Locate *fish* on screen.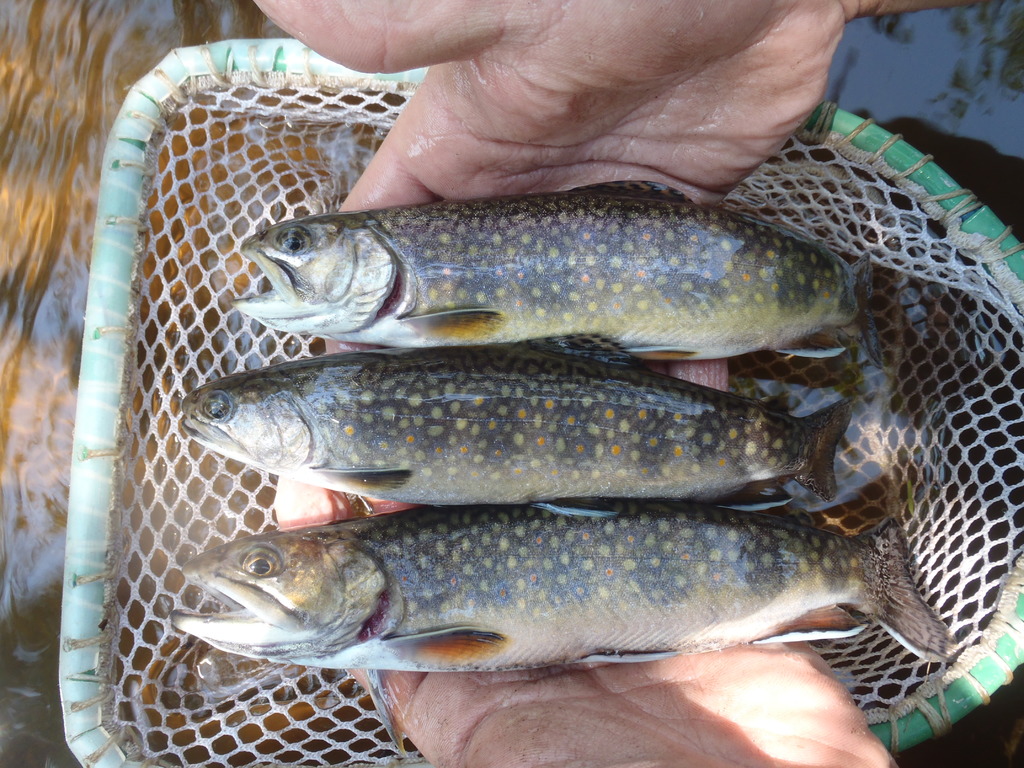
On screen at (168, 505, 959, 672).
